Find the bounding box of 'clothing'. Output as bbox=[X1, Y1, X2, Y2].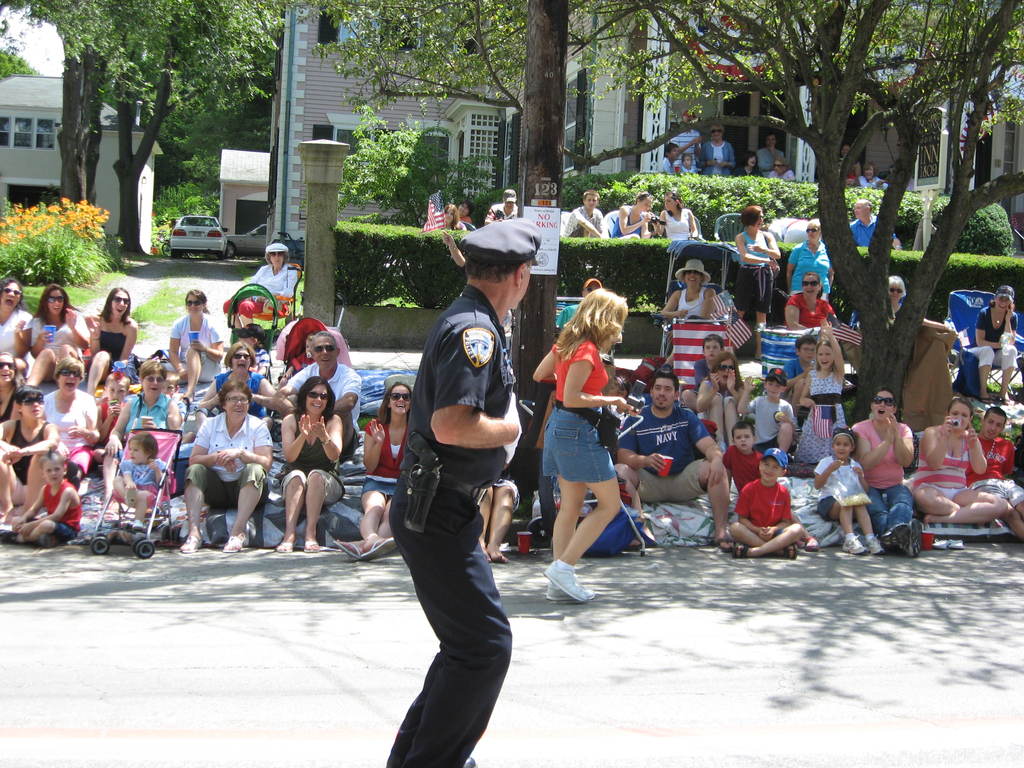
bbox=[644, 157, 670, 173].
